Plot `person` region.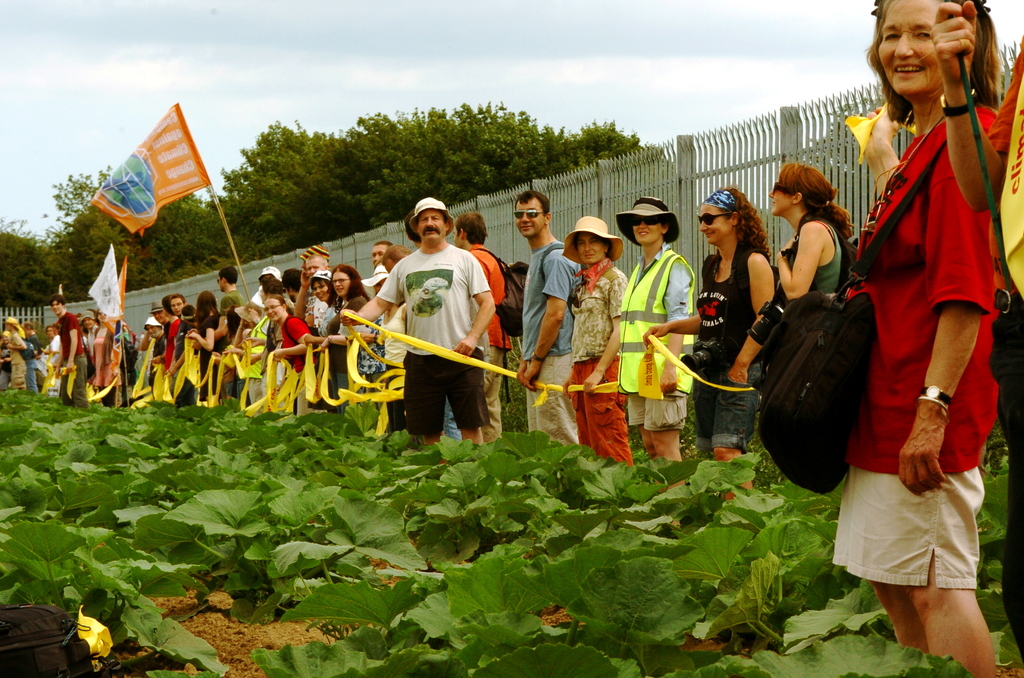
Plotted at l=367, t=195, r=492, b=472.
